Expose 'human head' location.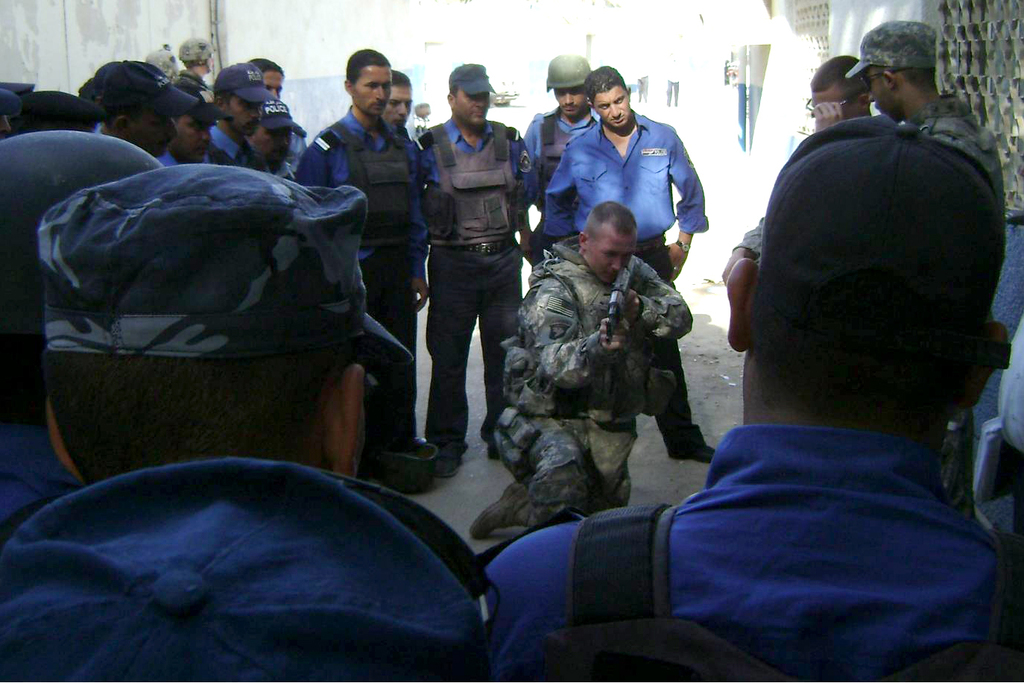
Exposed at [448,63,499,129].
